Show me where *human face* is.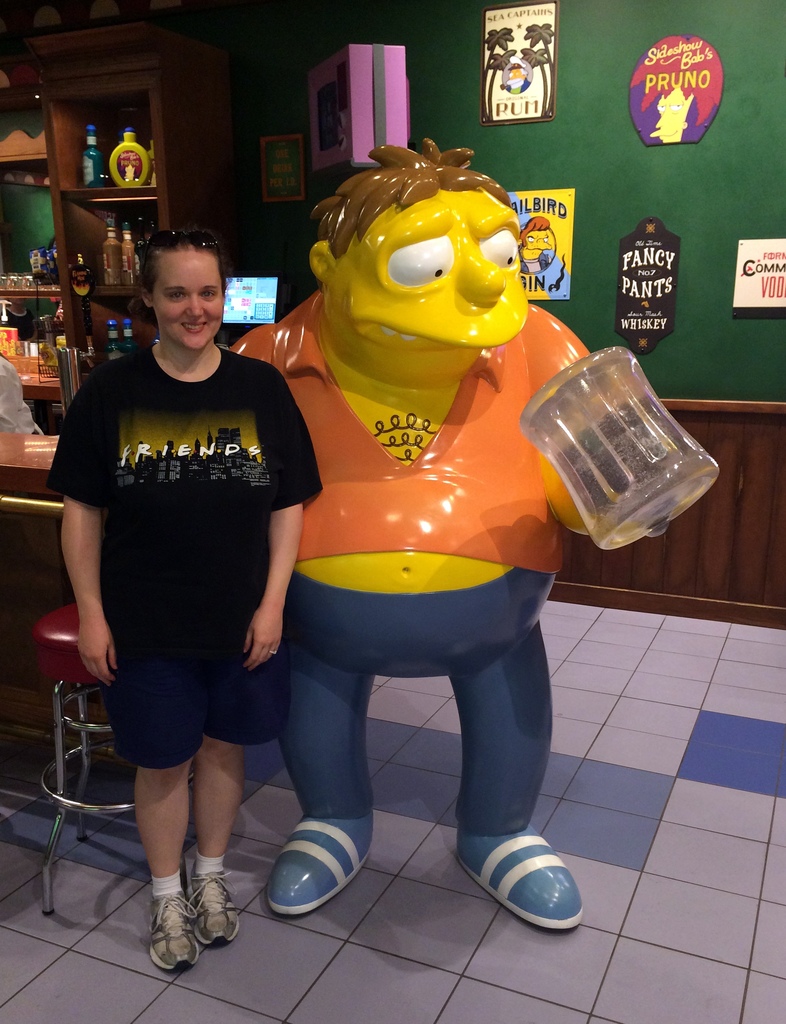
*human face* is at box=[327, 182, 530, 382].
